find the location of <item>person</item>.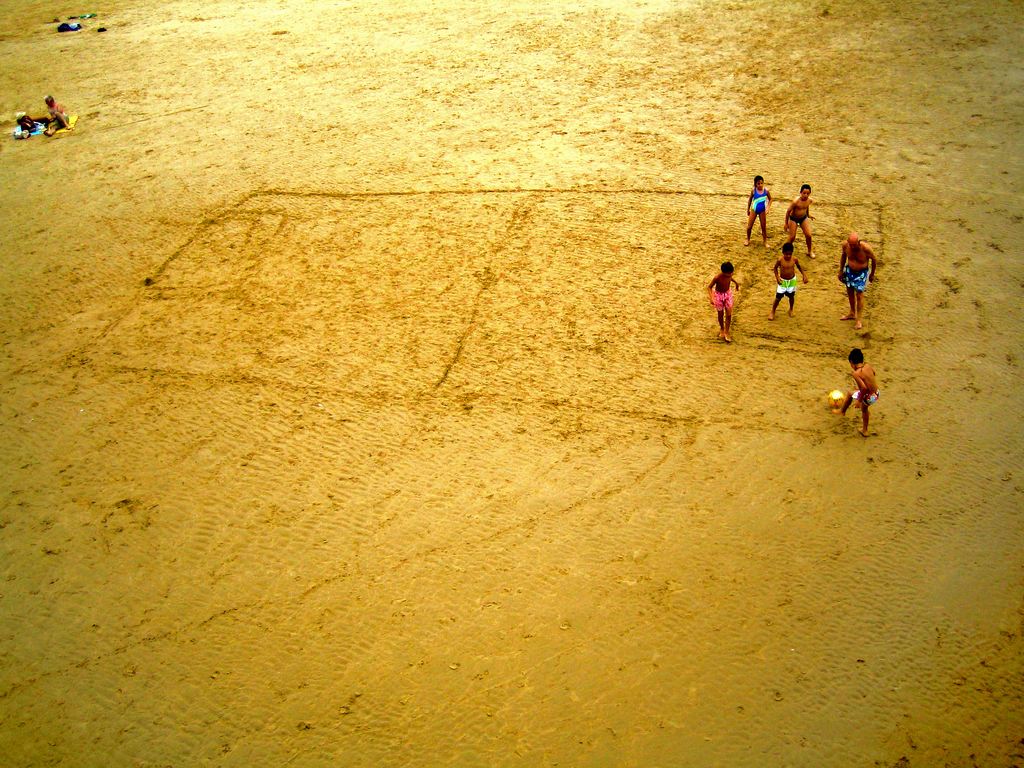
Location: l=772, t=244, r=806, b=317.
